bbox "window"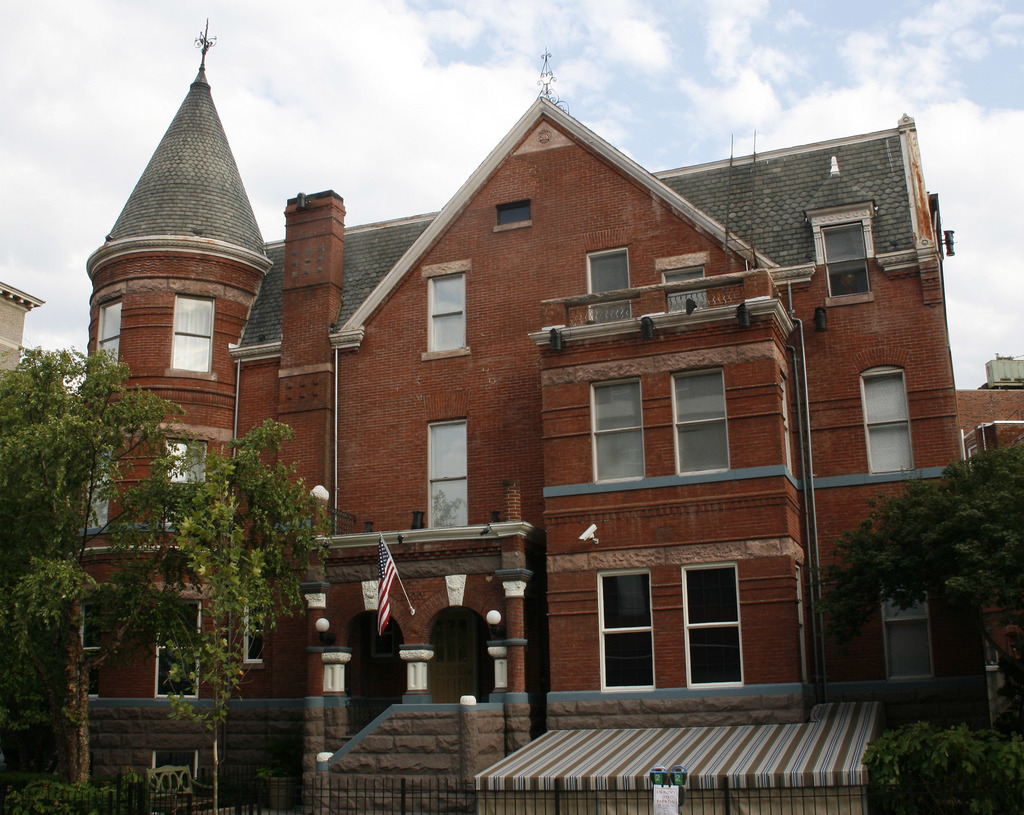
{"x1": 156, "y1": 442, "x2": 204, "y2": 536}
